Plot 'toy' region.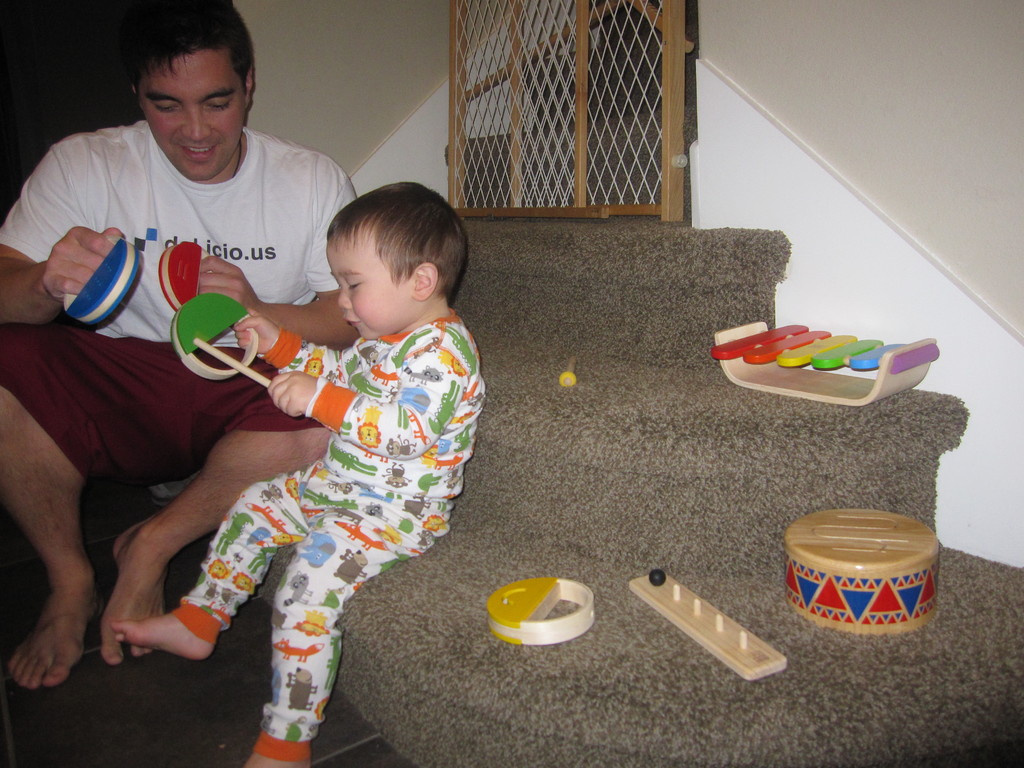
Plotted at 172:286:255:376.
